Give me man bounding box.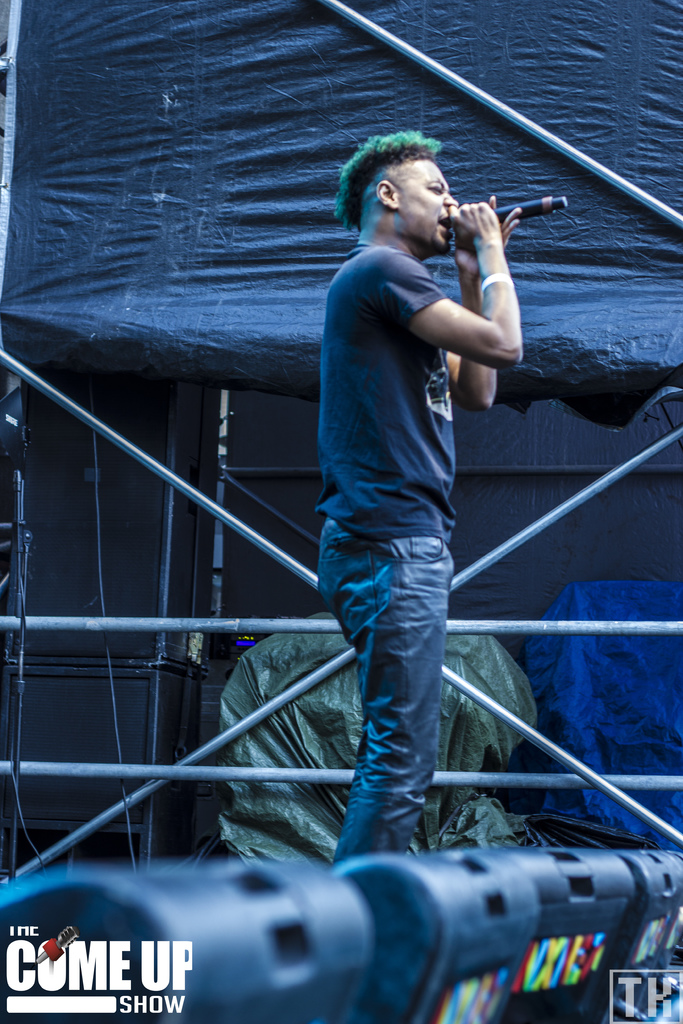
x1=234 y1=110 x2=563 y2=886.
